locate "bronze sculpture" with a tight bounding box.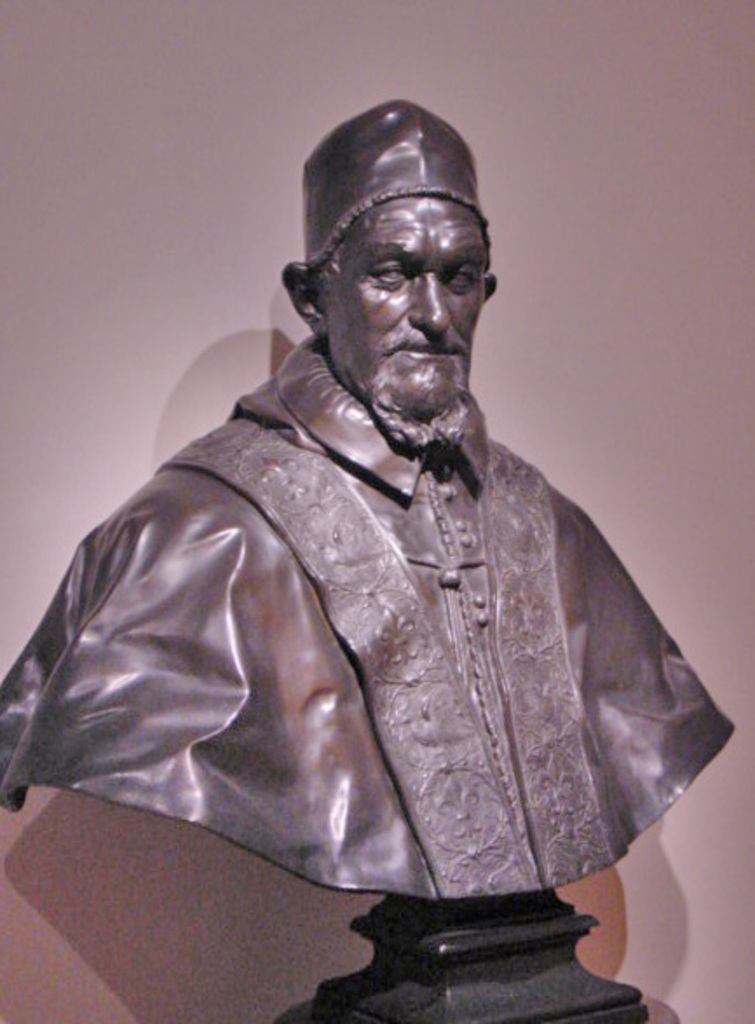
[0,96,738,1022].
